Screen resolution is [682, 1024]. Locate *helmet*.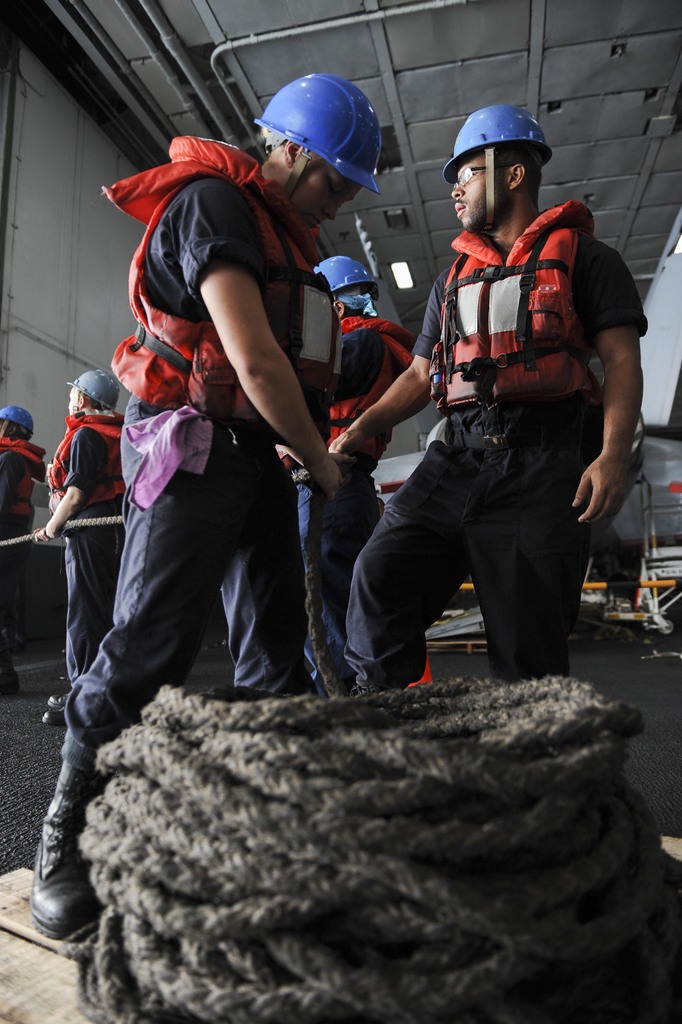
bbox=[0, 396, 38, 447].
